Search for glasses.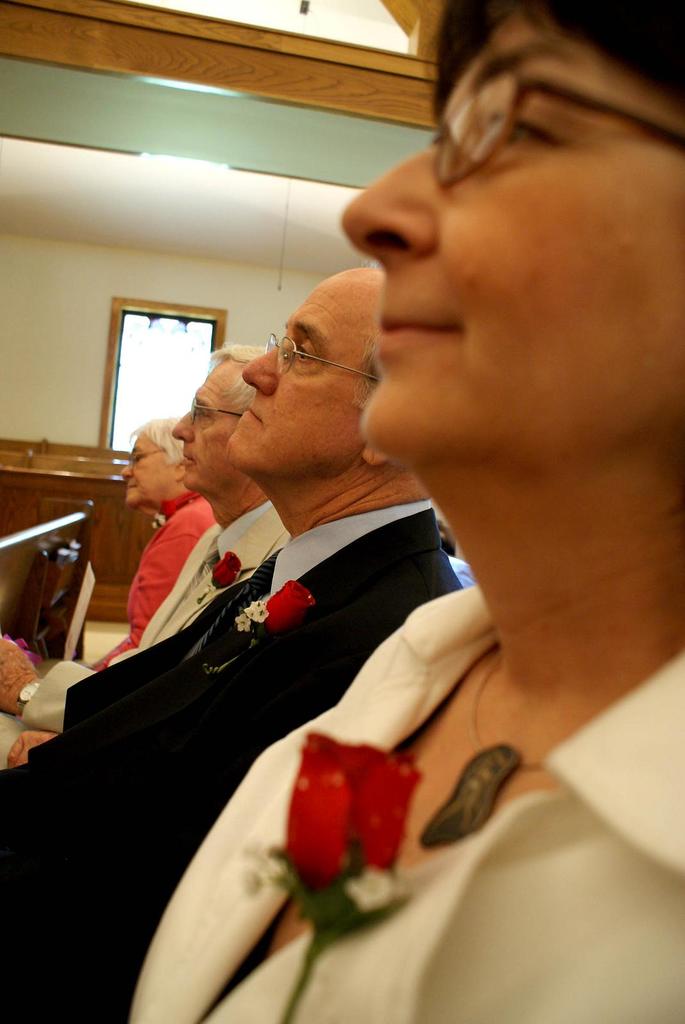
Found at [left=265, top=331, right=381, bottom=387].
